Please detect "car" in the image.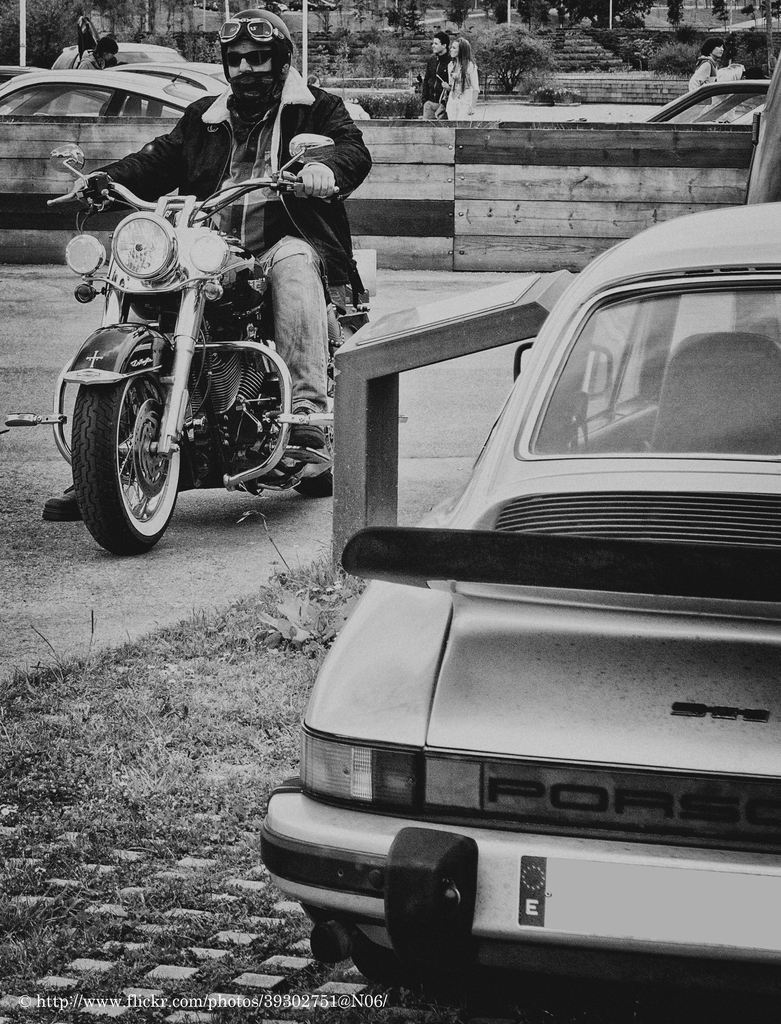
box(218, 263, 764, 1011).
